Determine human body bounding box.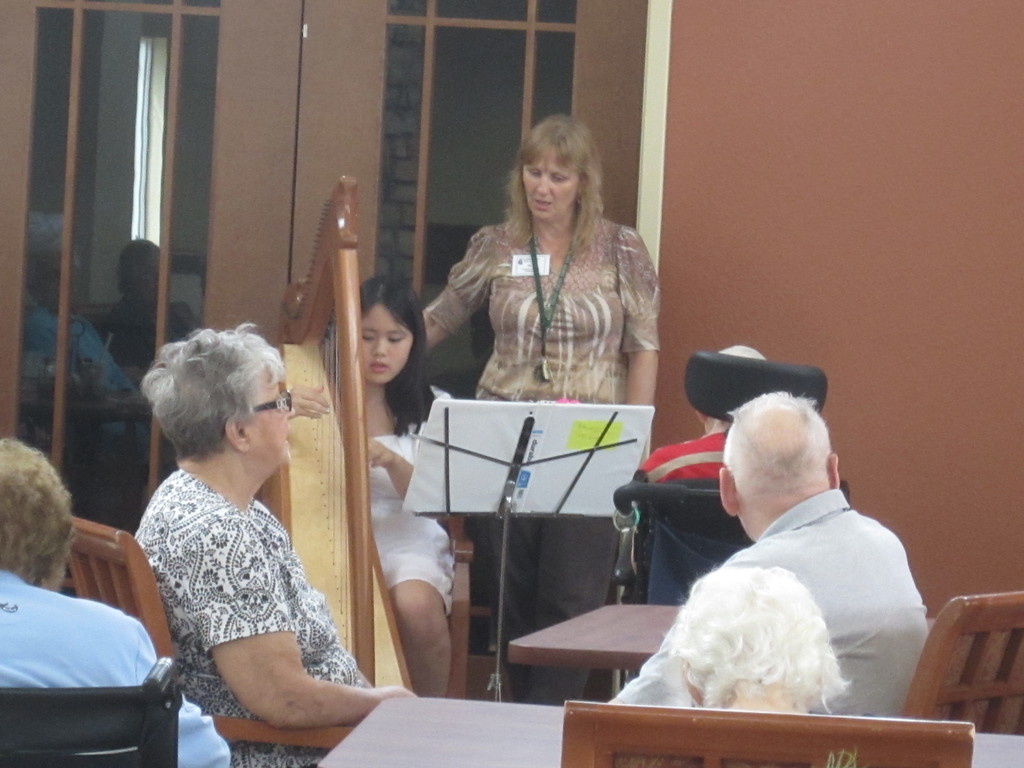
Determined: [0,435,236,767].
